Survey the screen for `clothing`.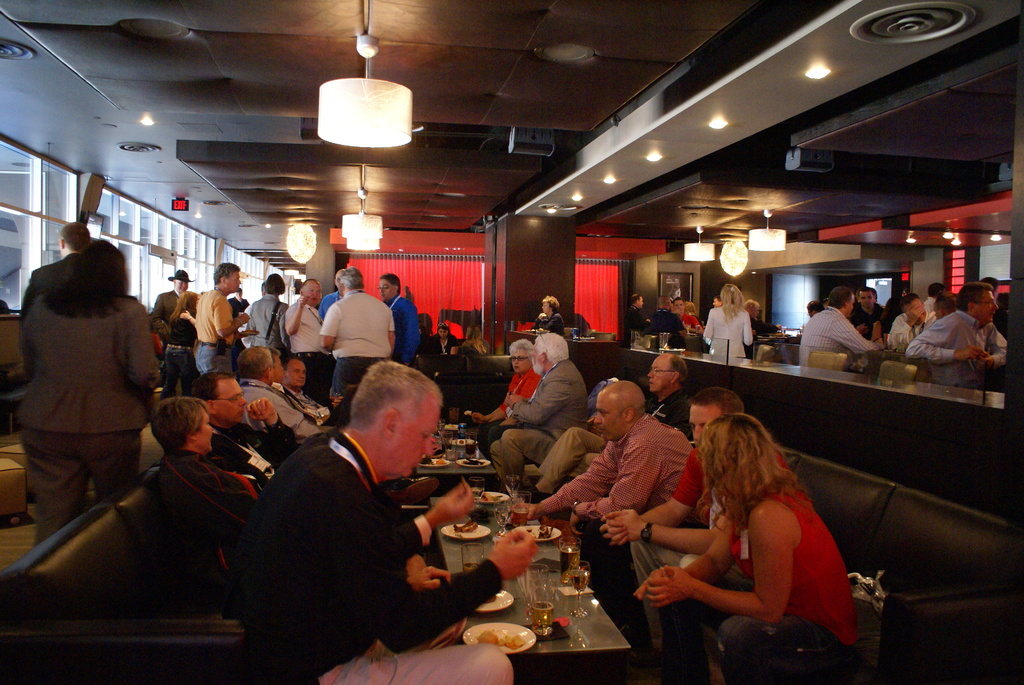
Survey found: [left=226, top=294, right=251, bottom=323].
